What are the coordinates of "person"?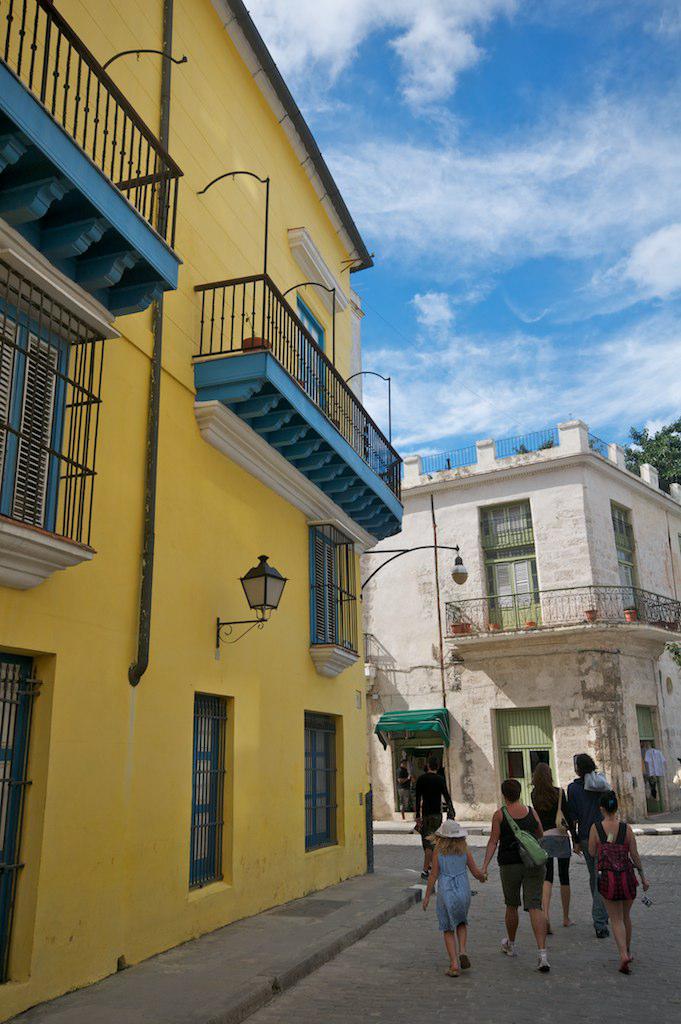
586,794,648,982.
